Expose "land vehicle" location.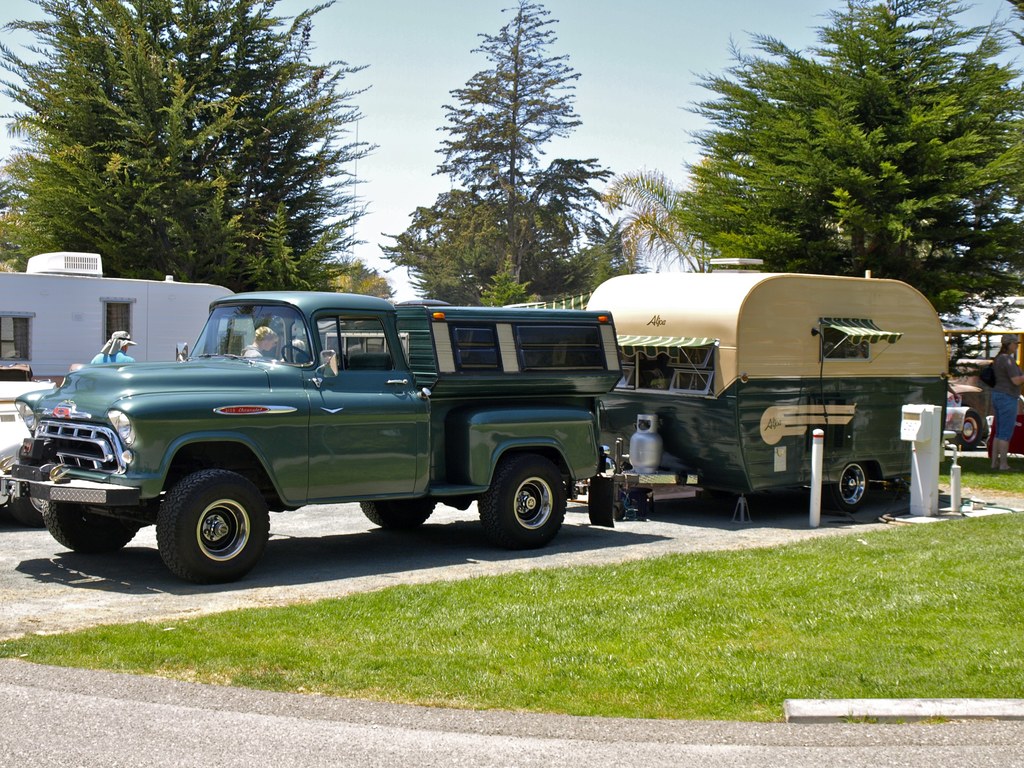
Exposed at rect(0, 374, 66, 531).
